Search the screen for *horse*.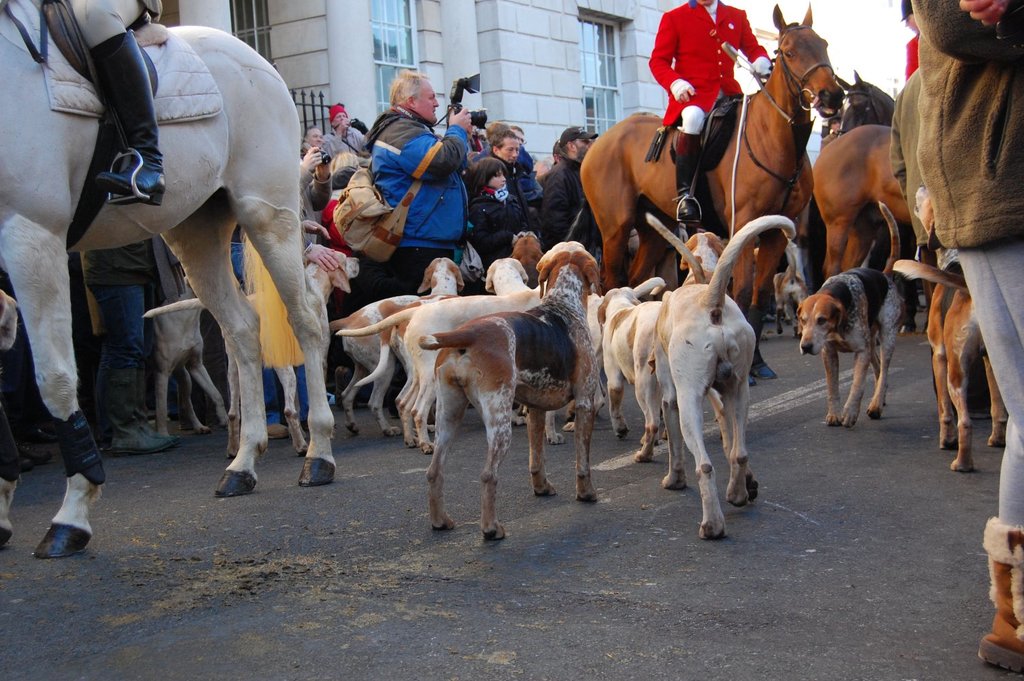
Found at select_region(0, 0, 337, 561).
